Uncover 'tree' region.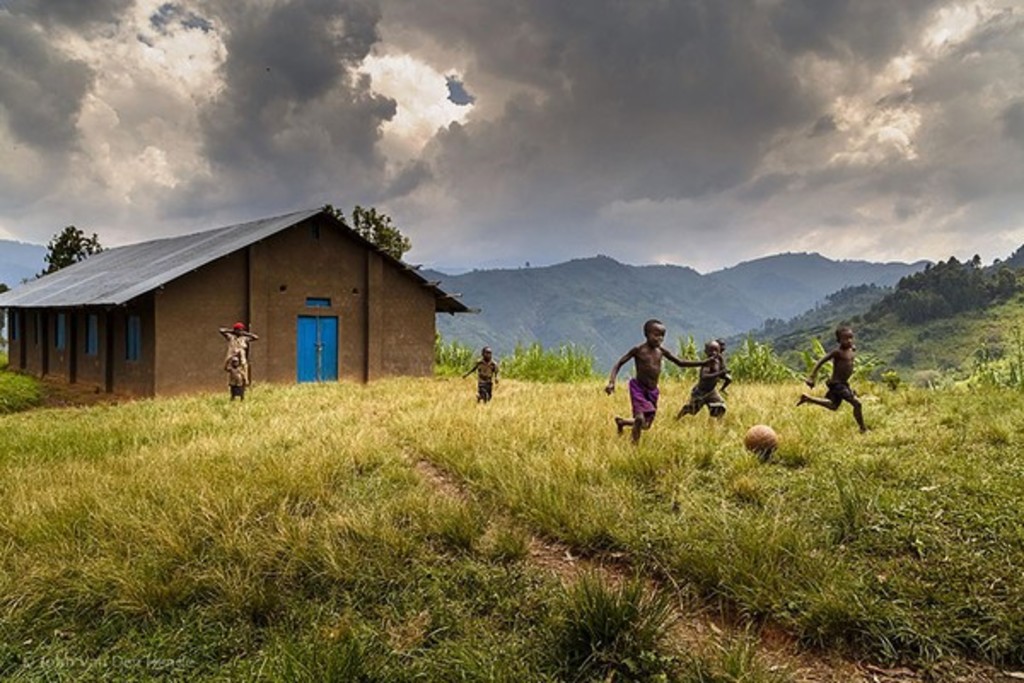
Uncovered: {"left": 928, "top": 292, "right": 954, "bottom": 321}.
